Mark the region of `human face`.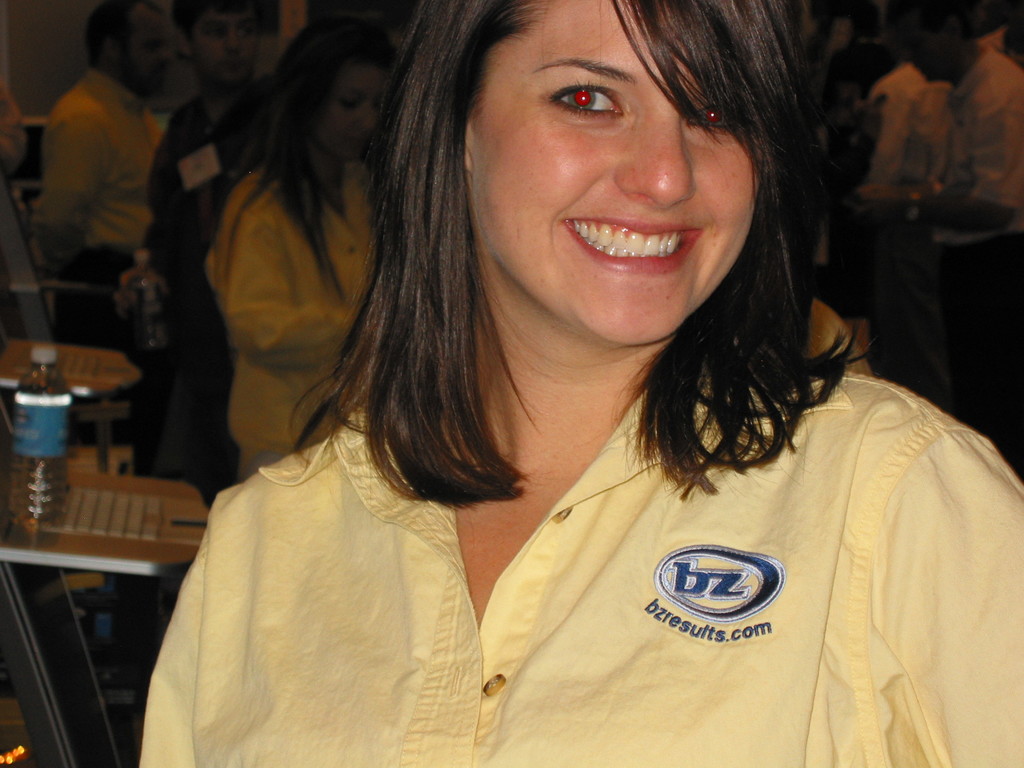
Region: rect(120, 5, 176, 78).
